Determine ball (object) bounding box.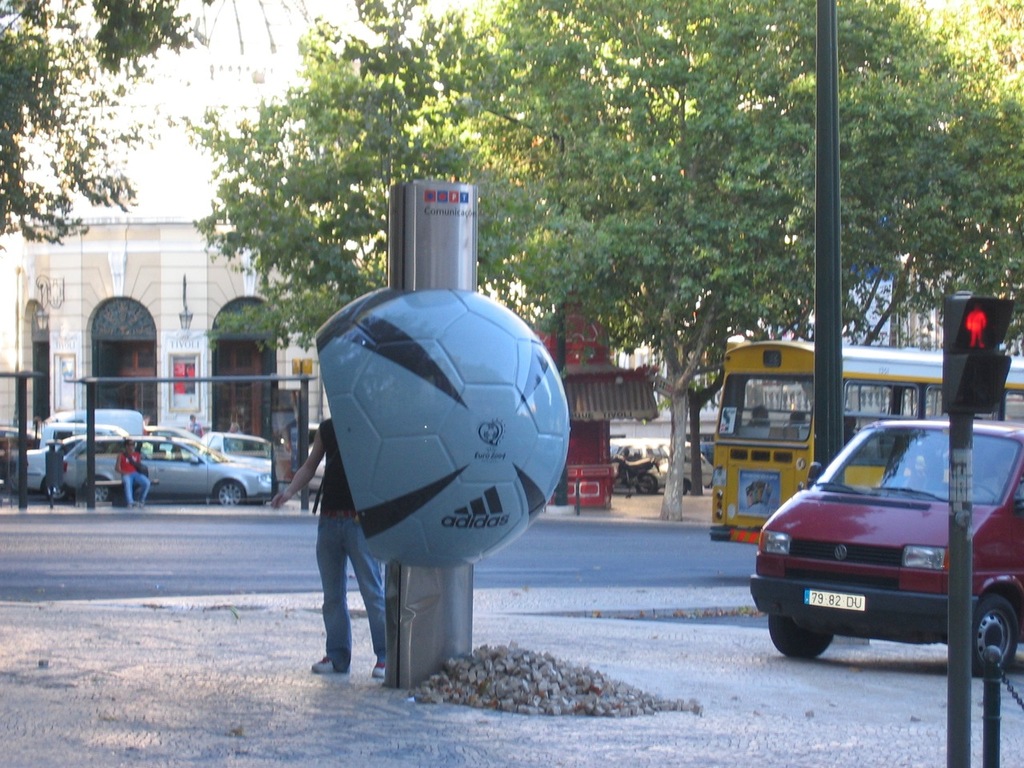
Determined: select_region(316, 290, 570, 570).
